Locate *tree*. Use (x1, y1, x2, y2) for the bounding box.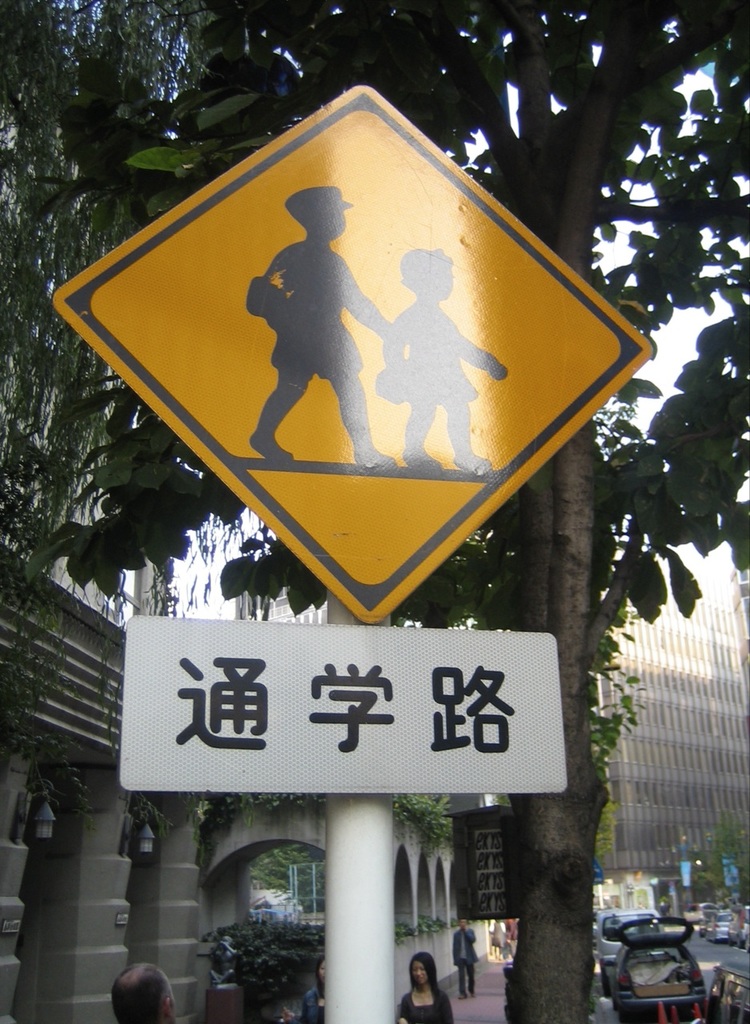
(692, 803, 745, 915).
